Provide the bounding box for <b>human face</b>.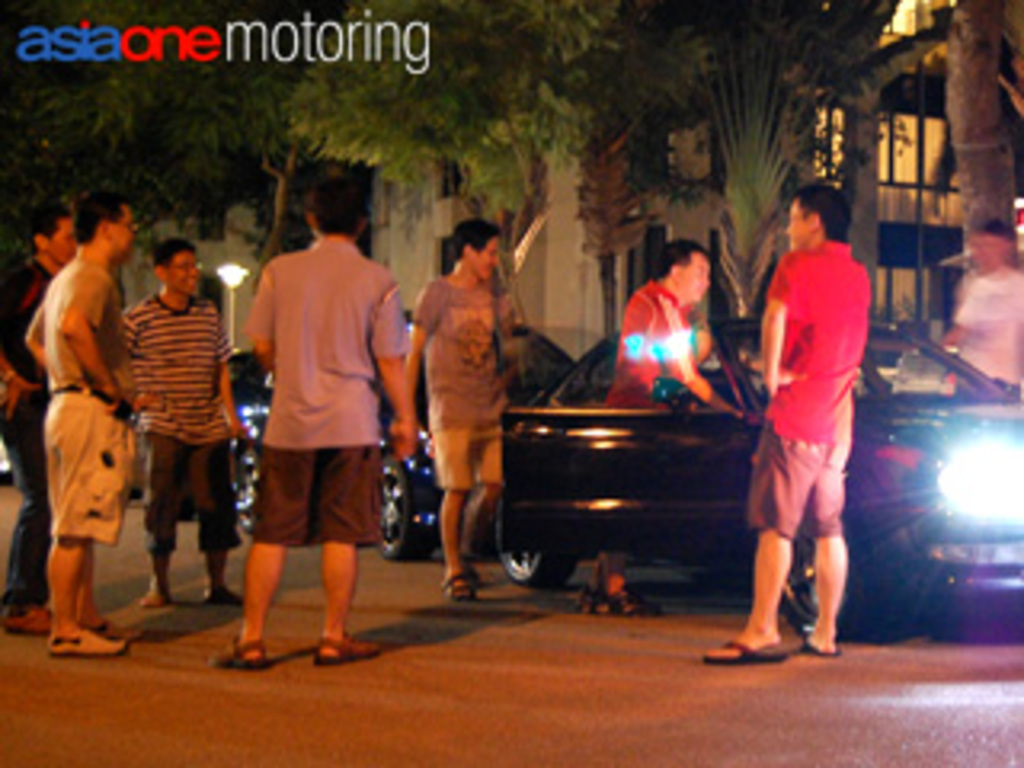
[163,253,202,301].
